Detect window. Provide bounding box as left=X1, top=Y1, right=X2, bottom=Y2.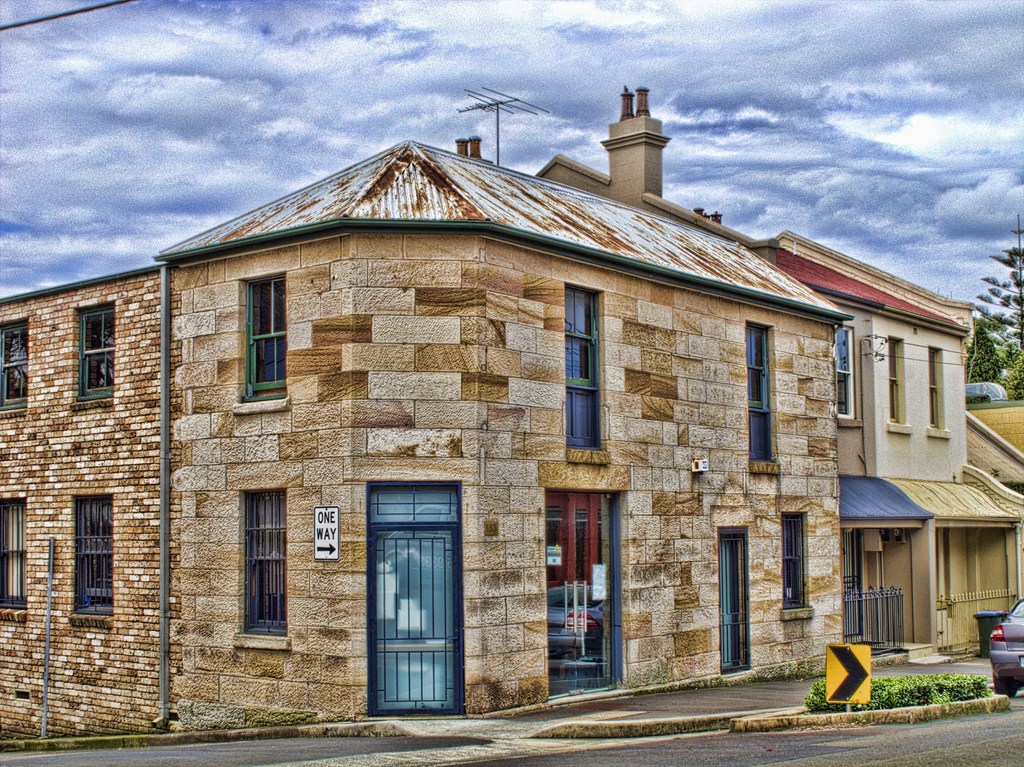
left=224, top=487, right=296, bottom=650.
